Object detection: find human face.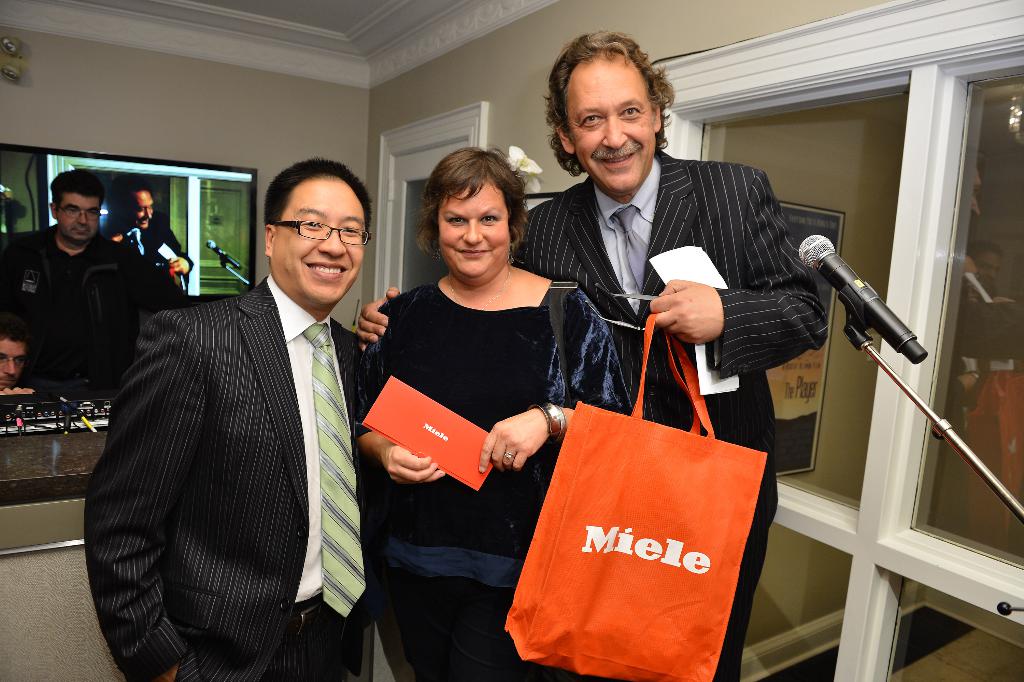
(439, 182, 506, 275).
